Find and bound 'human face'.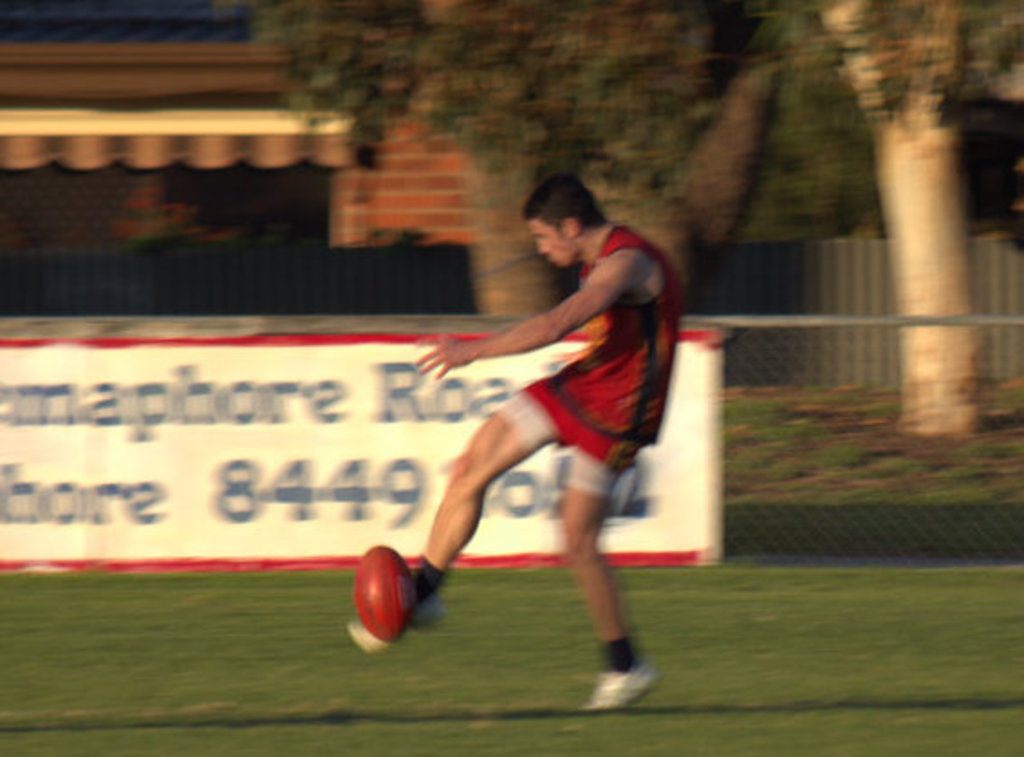
Bound: left=531, top=215, right=573, bottom=266.
